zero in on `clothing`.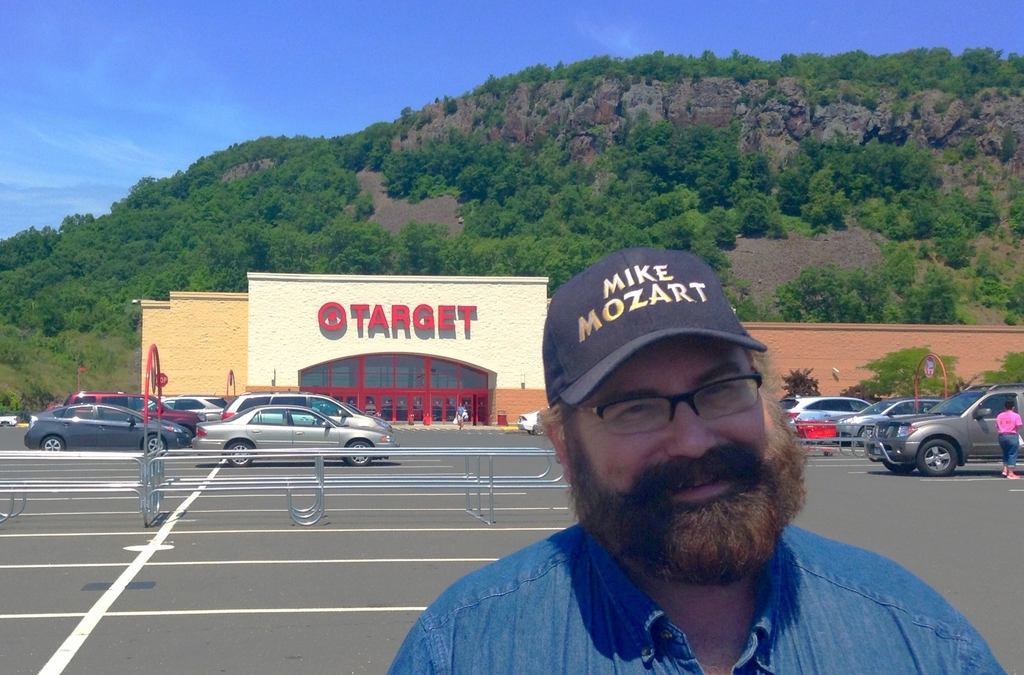
Zeroed in: <box>456,406,466,423</box>.
